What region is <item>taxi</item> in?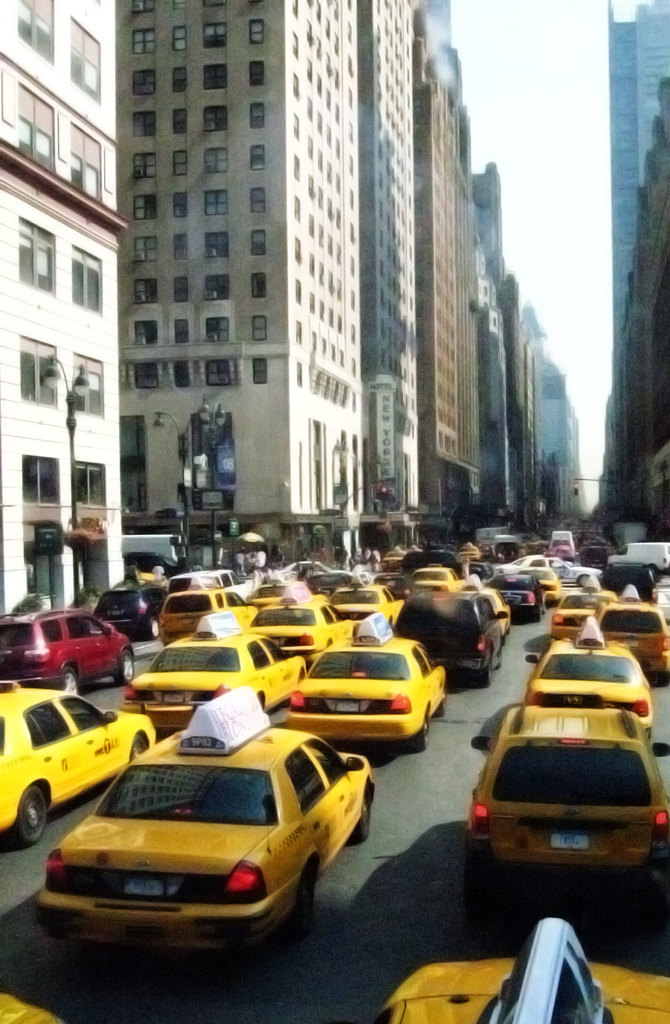
region(379, 541, 405, 565).
